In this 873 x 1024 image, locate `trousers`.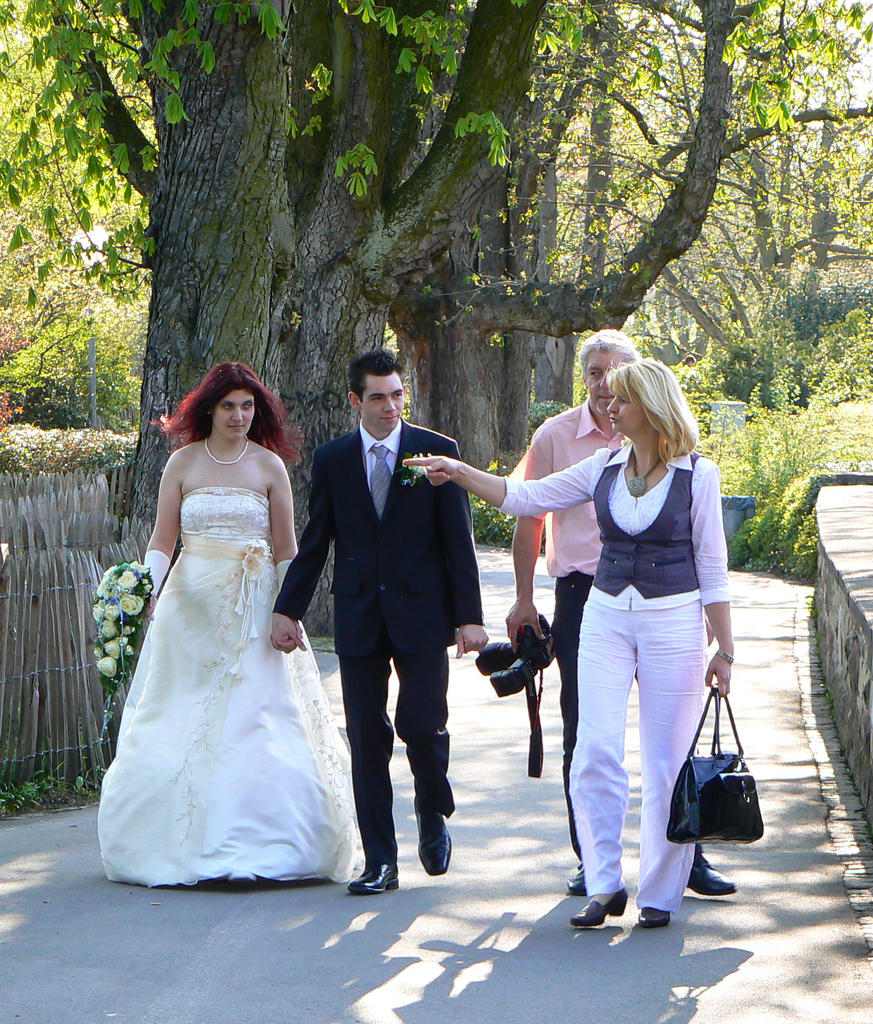
Bounding box: {"x1": 336, "y1": 578, "x2": 458, "y2": 861}.
